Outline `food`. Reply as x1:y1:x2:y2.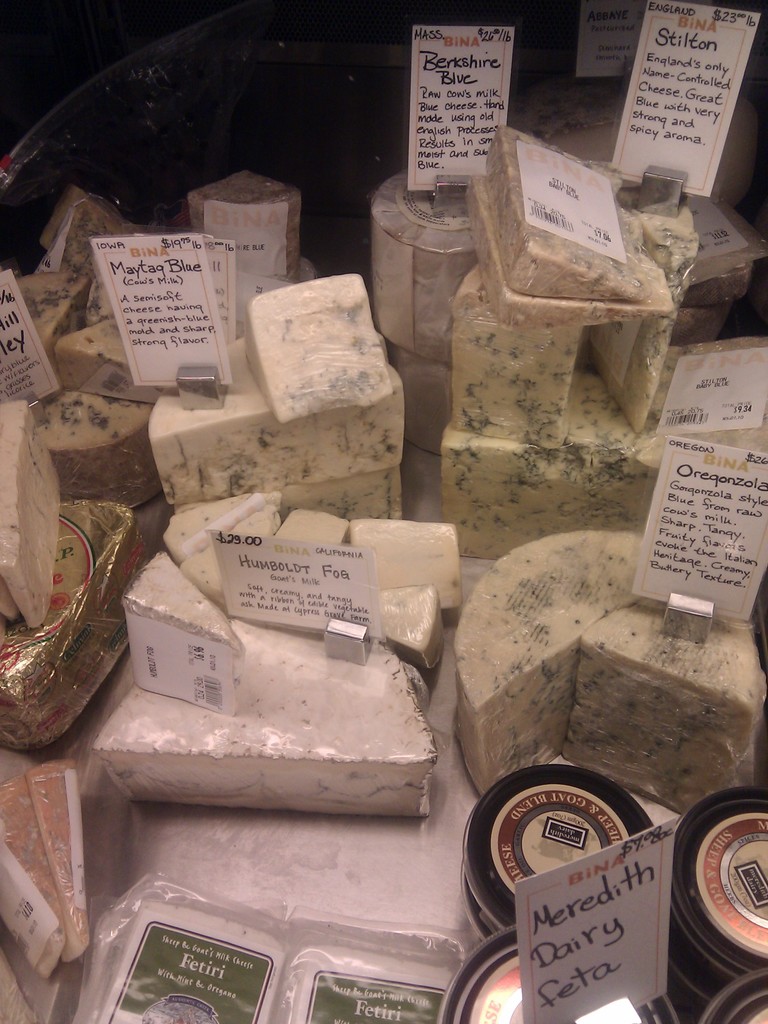
49:381:163:492.
